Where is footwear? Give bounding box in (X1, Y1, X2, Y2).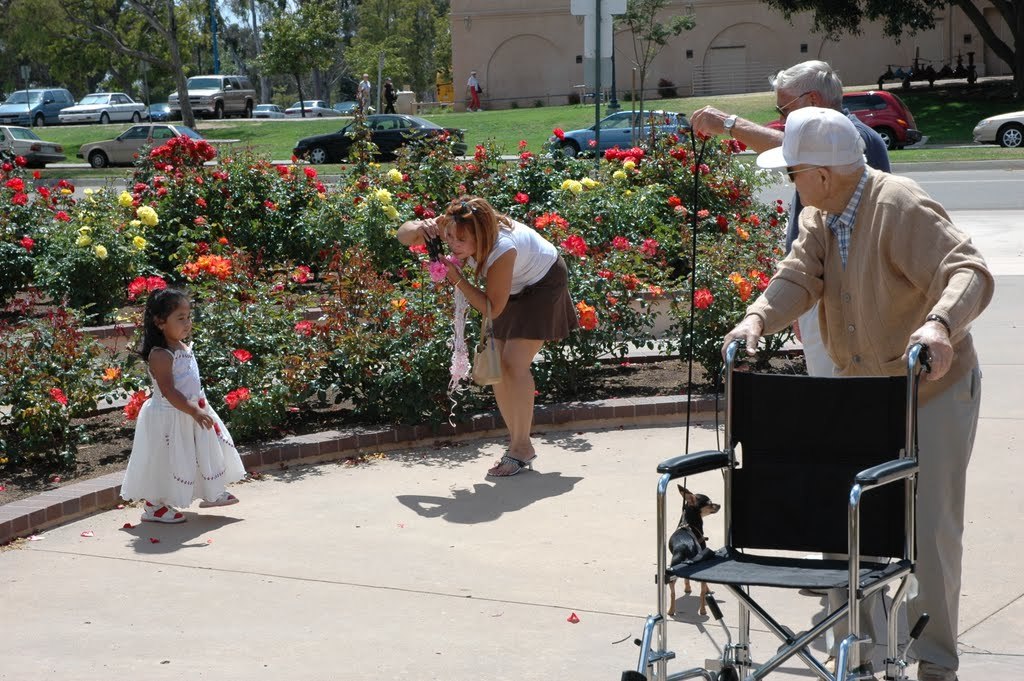
(918, 657, 956, 680).
